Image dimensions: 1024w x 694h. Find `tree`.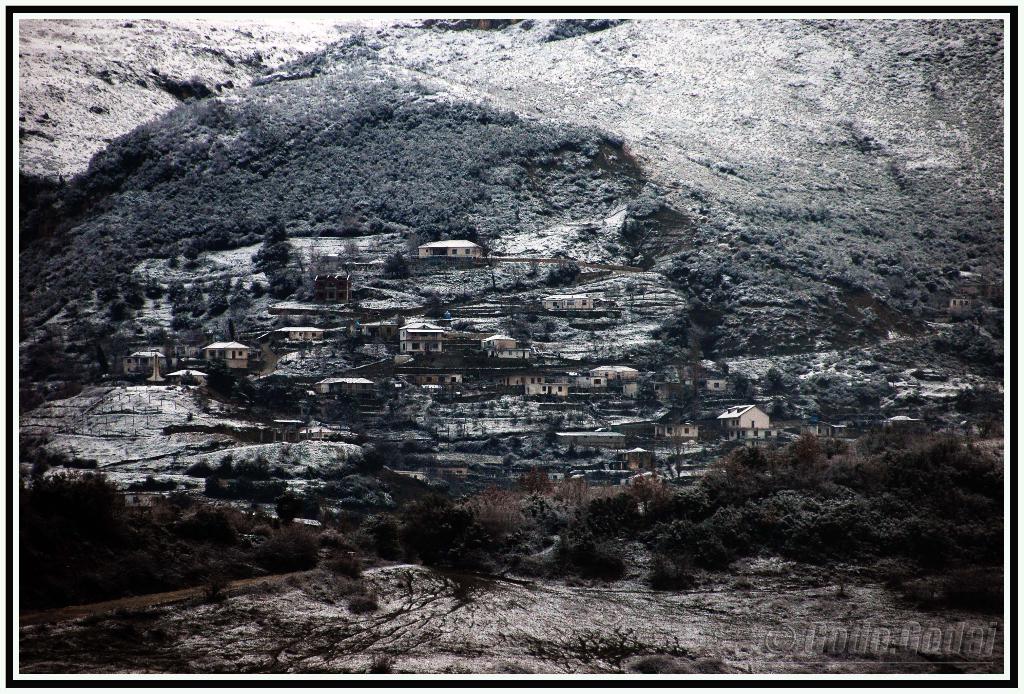
[764, 365, 781, 401].
